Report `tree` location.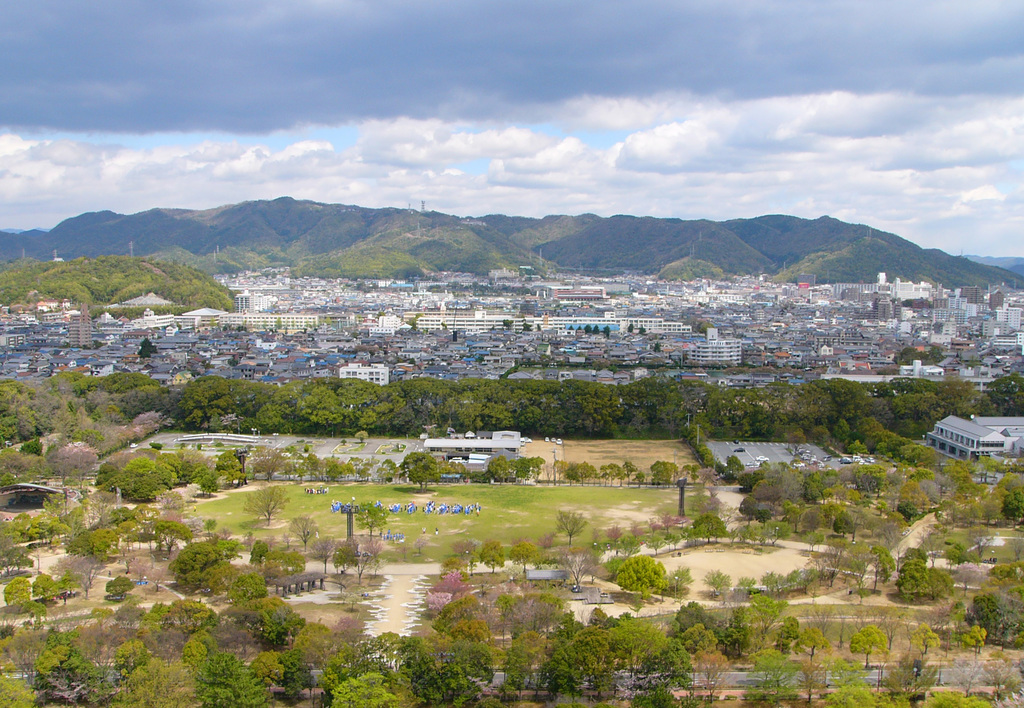
Report: BBox(502, 317, 511, 333).
